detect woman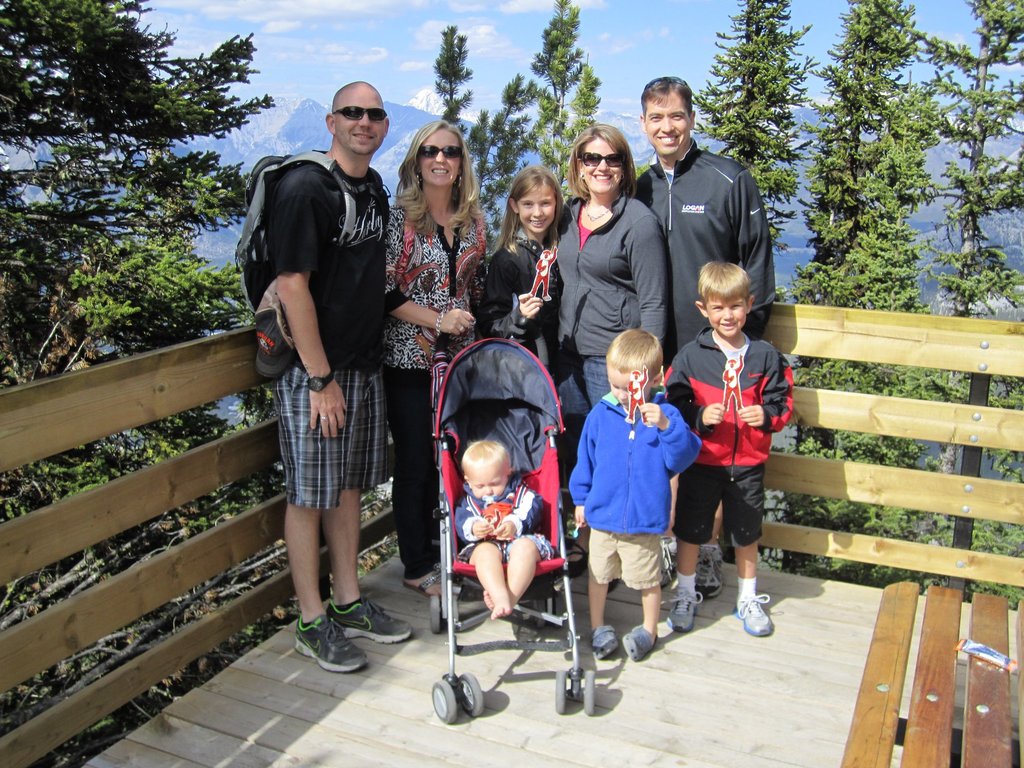
bbox=(547, 120, 673, 596)
